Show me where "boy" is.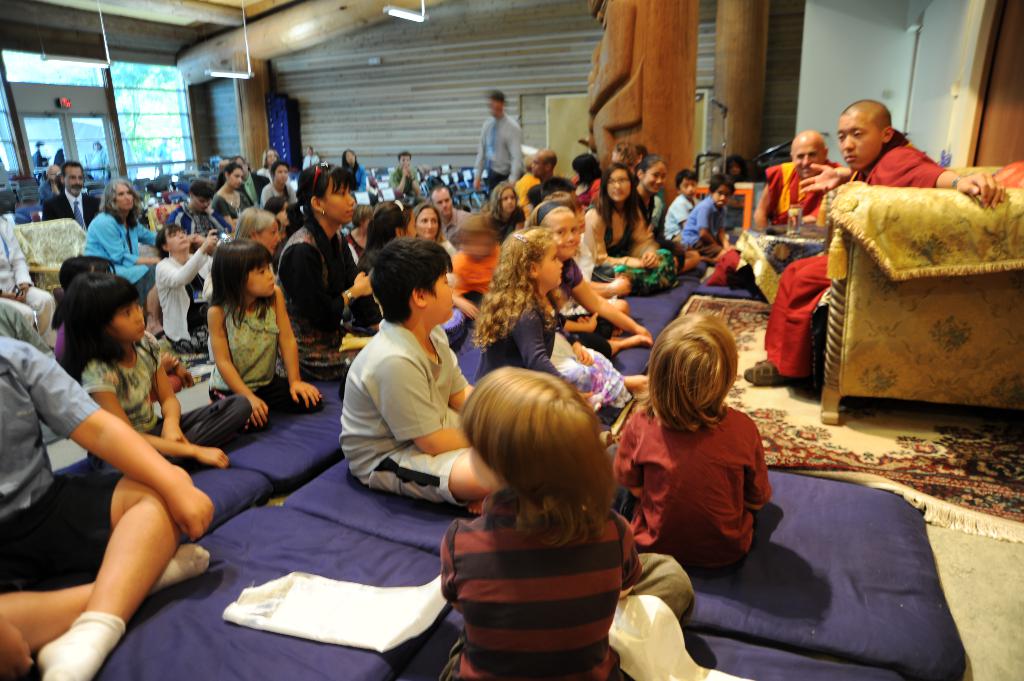
"boy" is at bbox=(0, 327, 209, 680).
